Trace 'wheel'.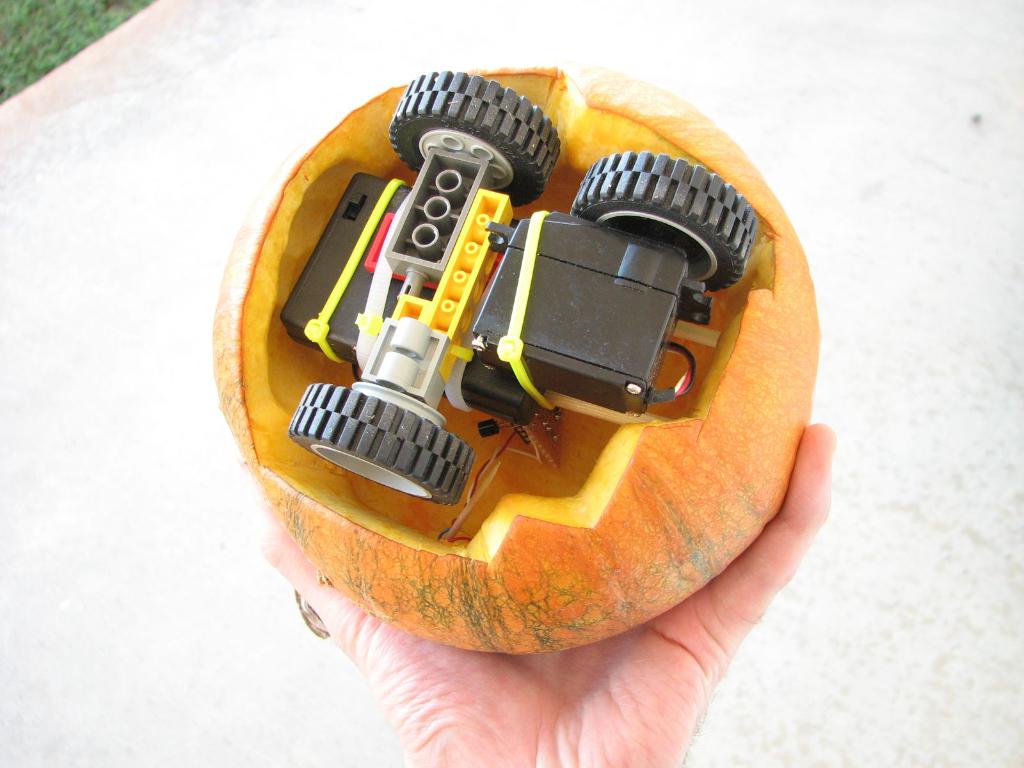
Traced to (568, 150, 776, 303).
